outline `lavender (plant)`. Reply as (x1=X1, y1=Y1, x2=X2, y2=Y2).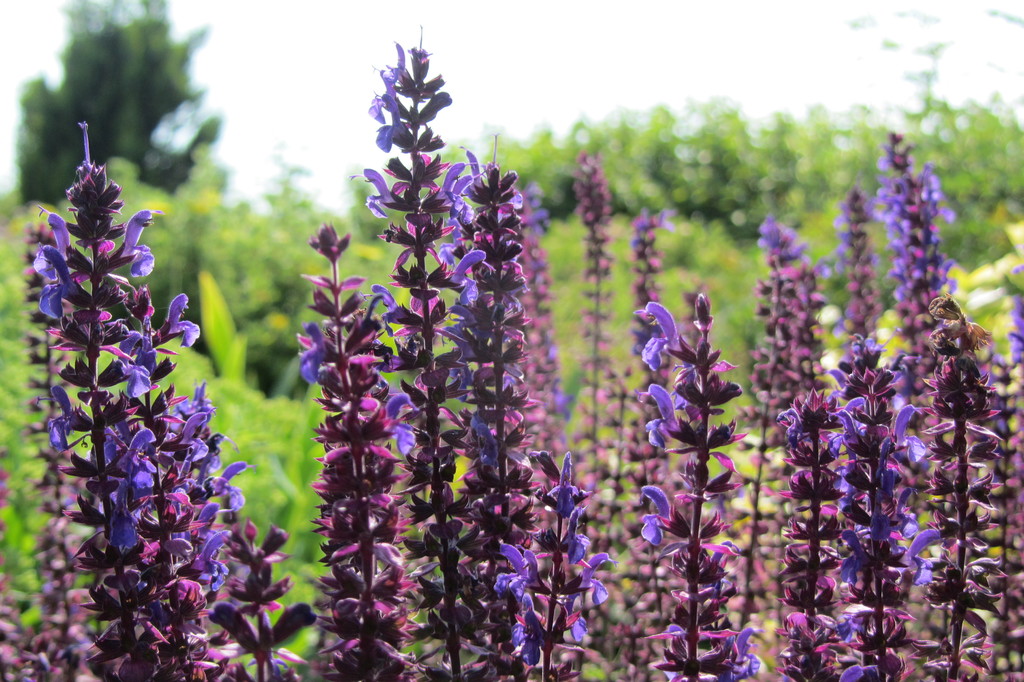
(x1=293, y1=204, x2=410, y2=665).
